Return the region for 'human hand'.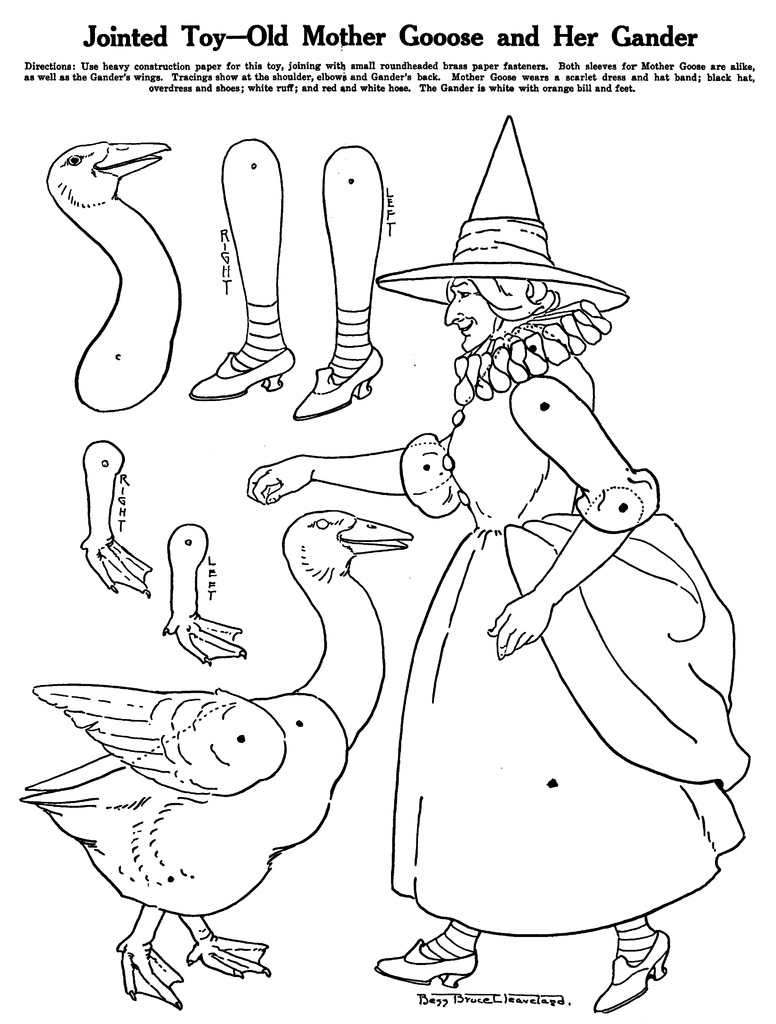
left=245, top=452, right=315, bottom=507.
